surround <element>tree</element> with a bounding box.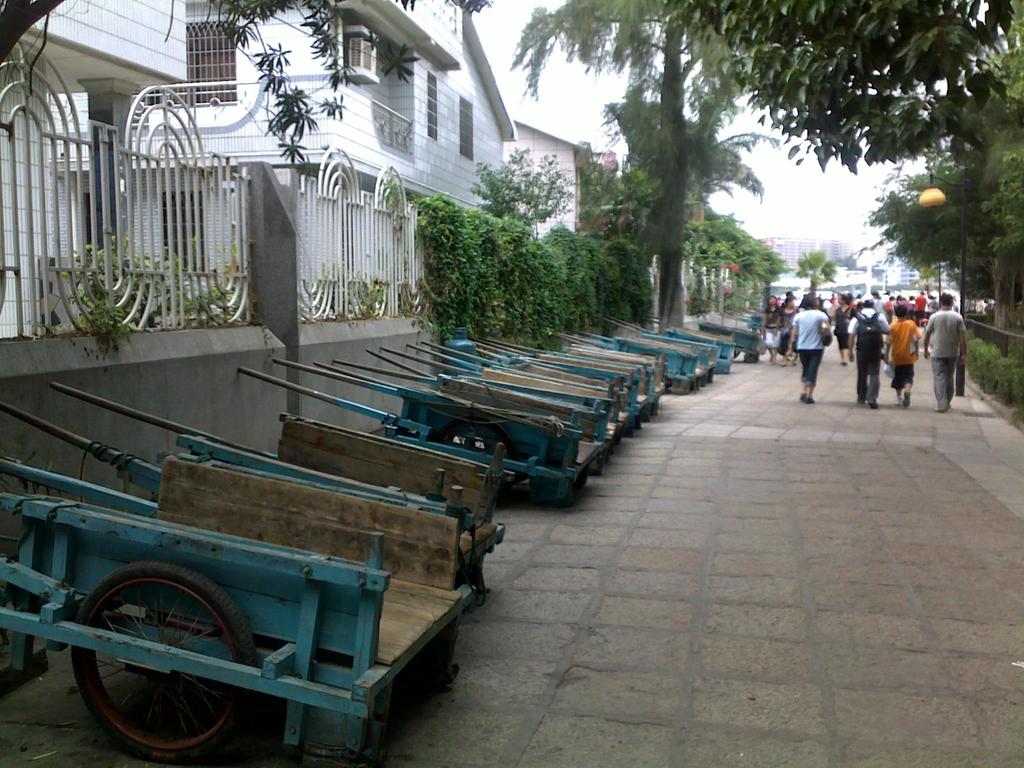
BBox(469, 141, 579, 233).
